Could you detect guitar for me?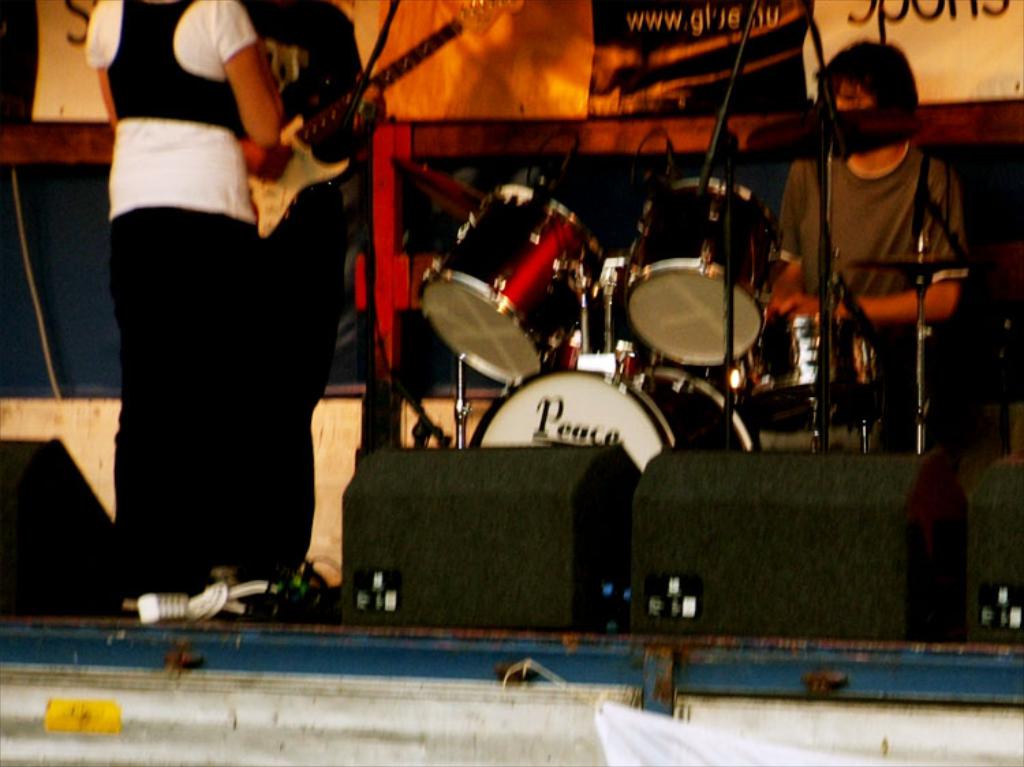
Detection result: bbox=[229, 0, 527, 246].
